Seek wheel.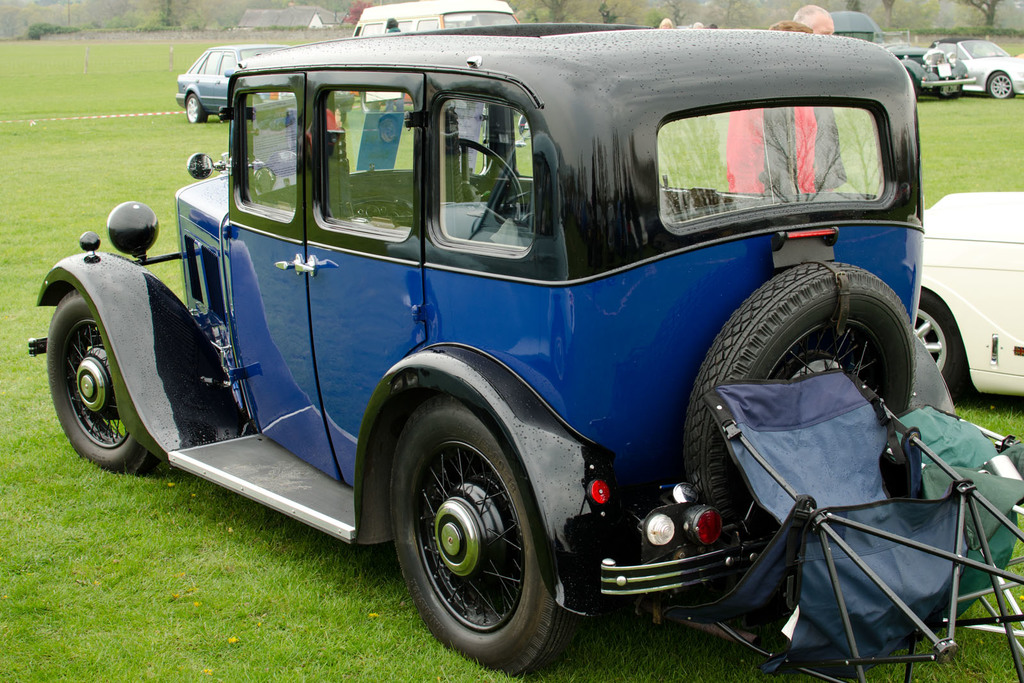
detection(451, 134, 522, 222).
